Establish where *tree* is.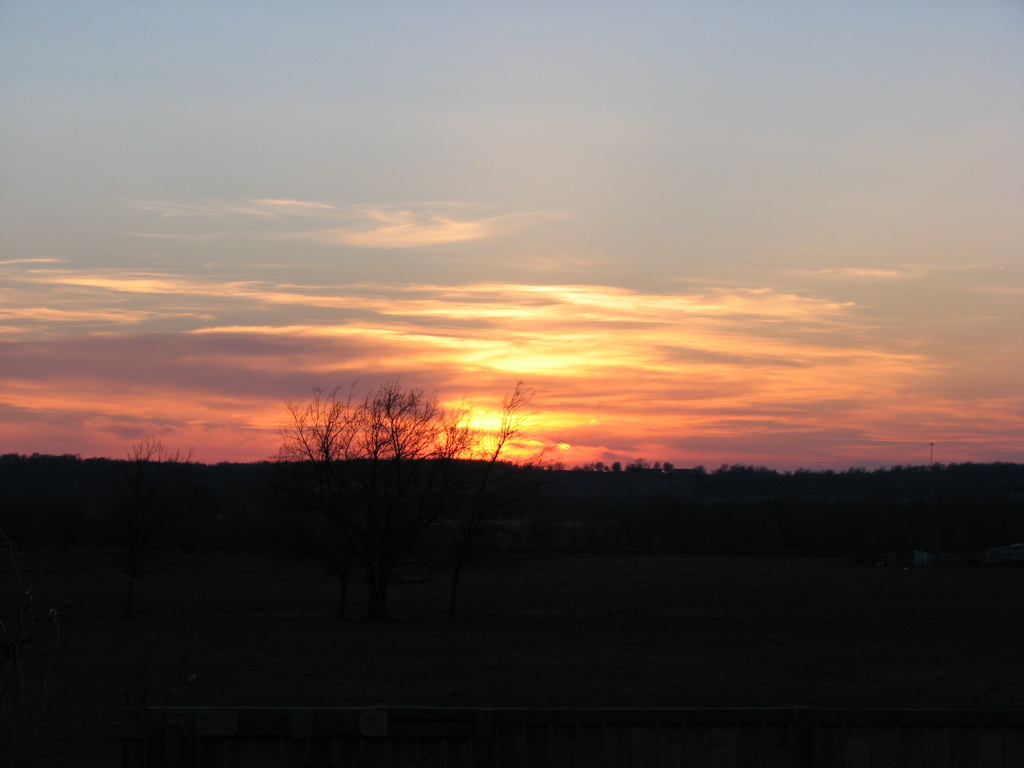
Established at box=[345, 374, 439, 468].
